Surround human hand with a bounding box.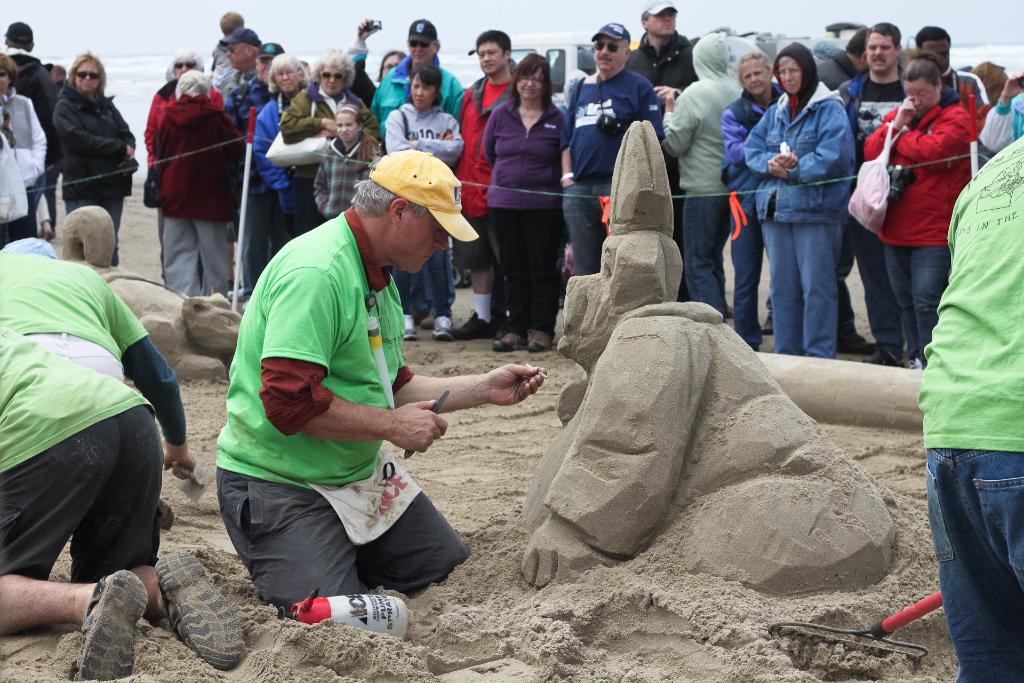
x1=892 y1=94 x2=924 y2=129.
